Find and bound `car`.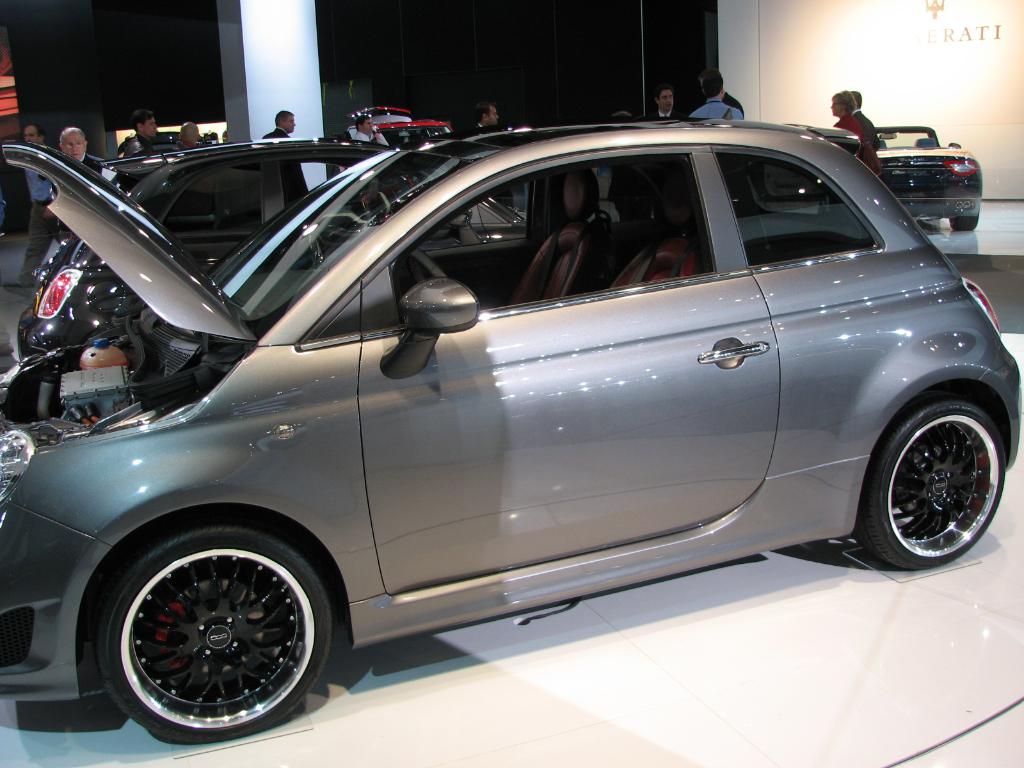
Bound: locate(14, 132, 538, 360).
